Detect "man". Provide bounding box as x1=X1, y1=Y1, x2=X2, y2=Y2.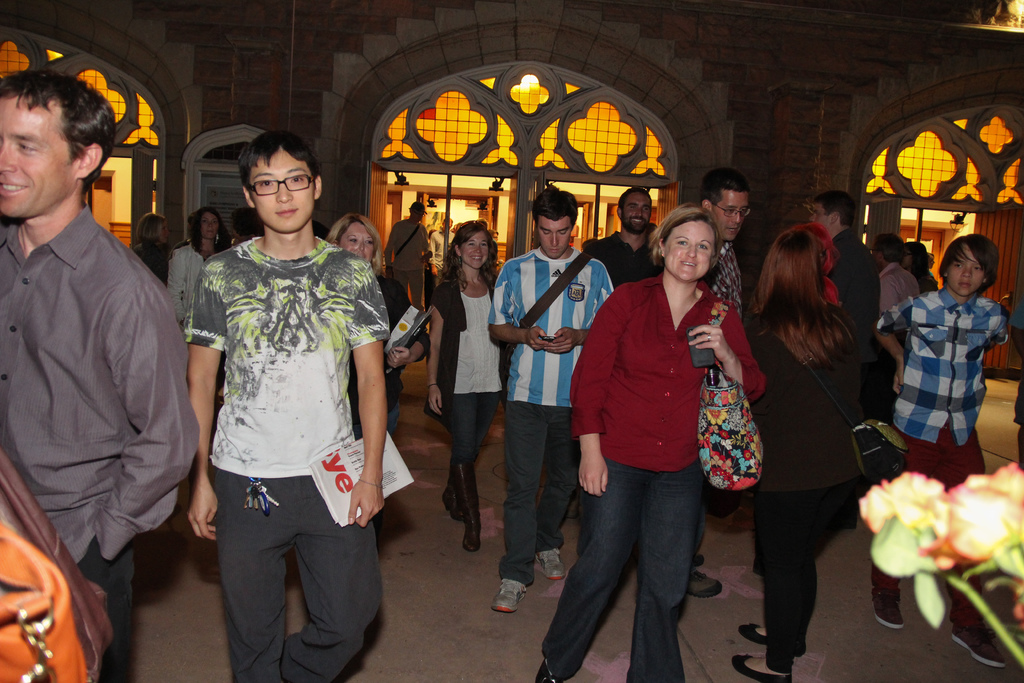
x1=388, y1=199, x2=434, y2=308.
